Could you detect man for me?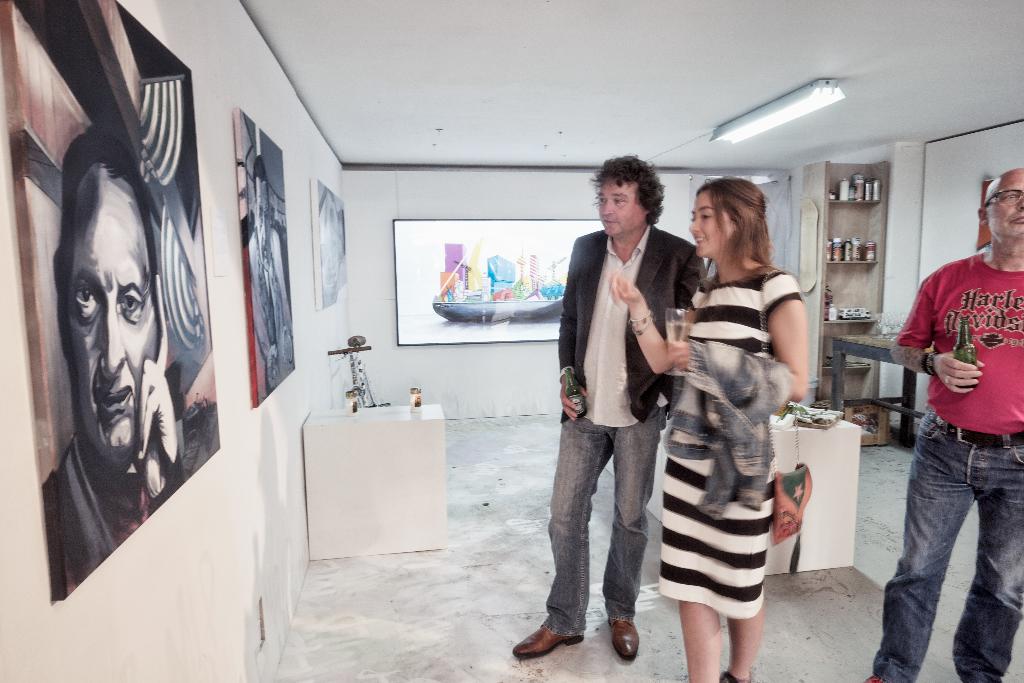
Detection result: <bbox>517, 156, 707, 664</bbox>.
